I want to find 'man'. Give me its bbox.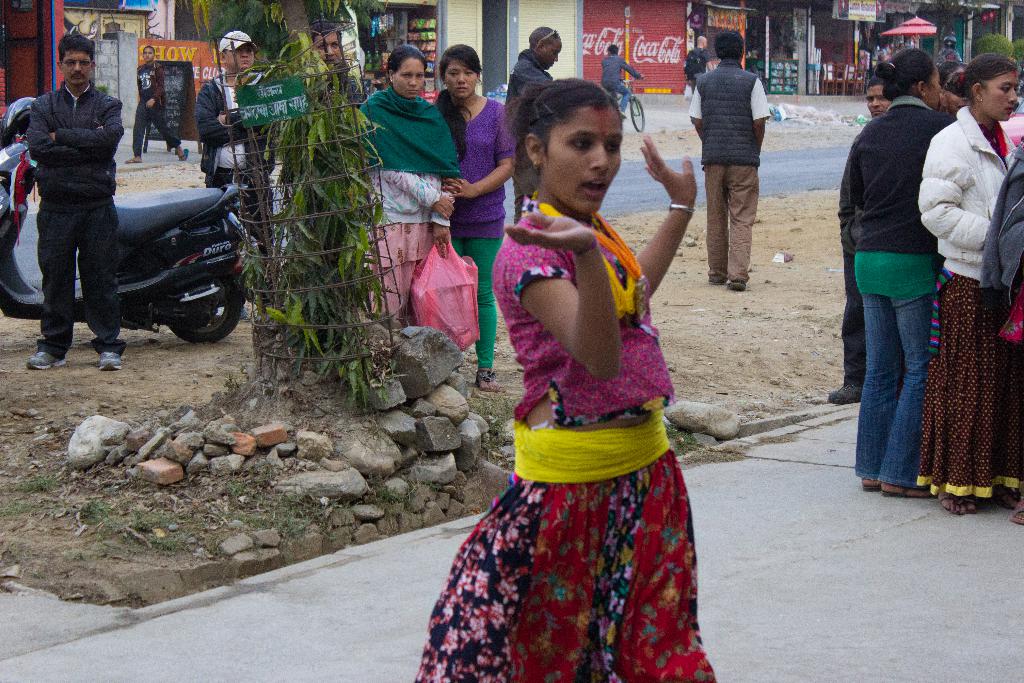
(left=316, top=21, right=362, bottom=113).
